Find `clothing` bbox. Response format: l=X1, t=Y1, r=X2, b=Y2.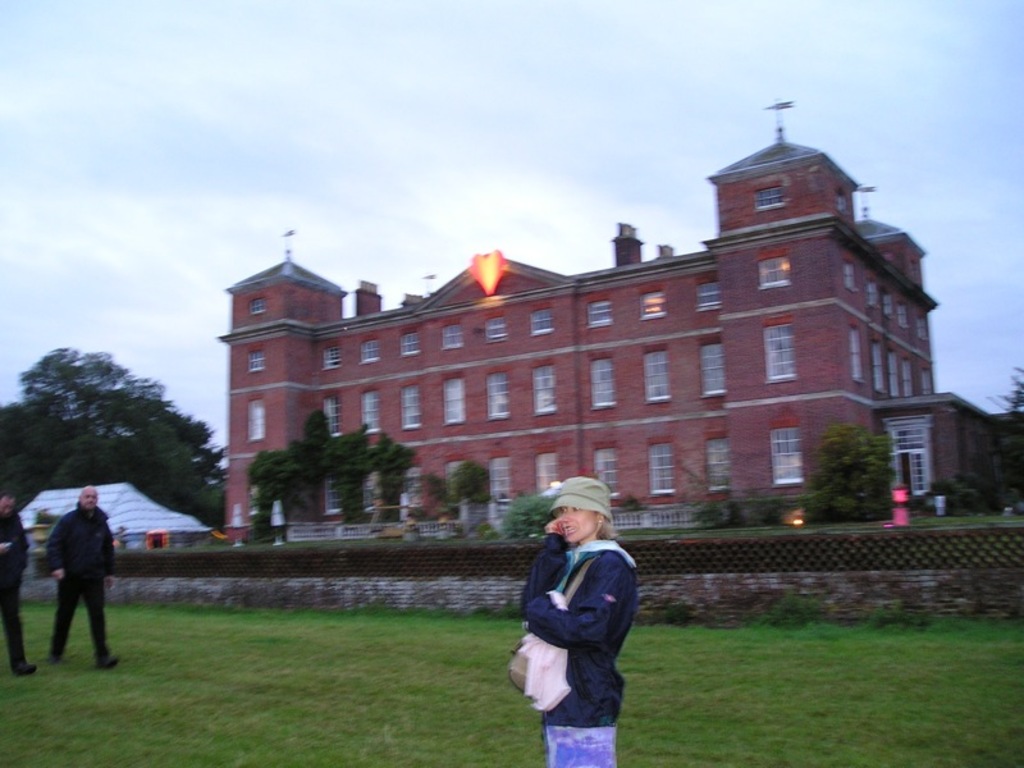
l=0, t=515, r=24, b=666.
